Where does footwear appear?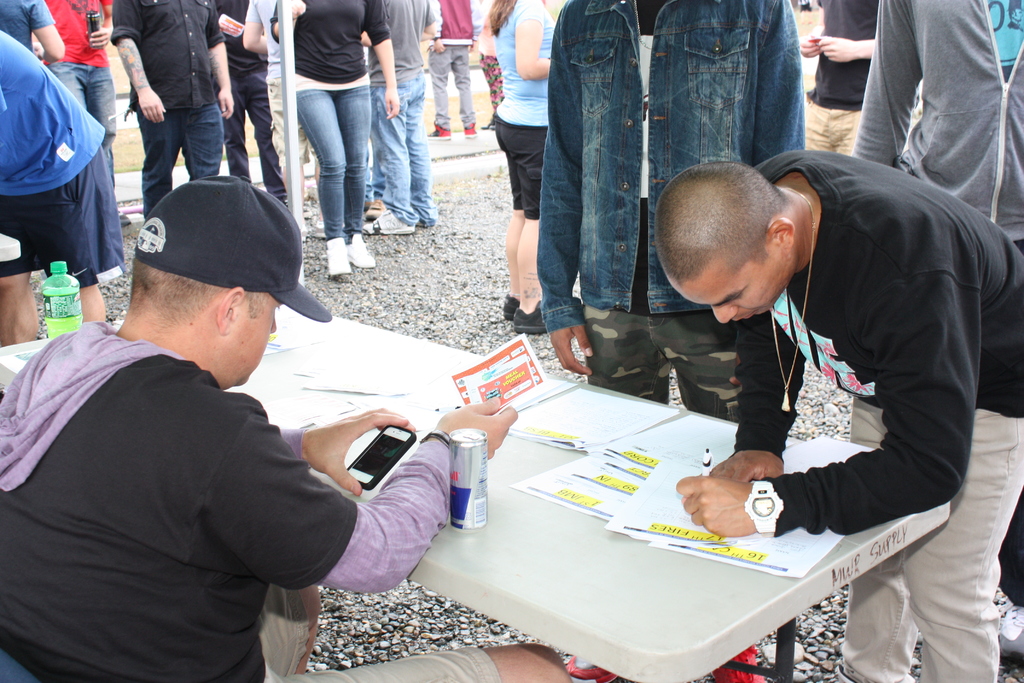
Appears at 363:200:383:217.
